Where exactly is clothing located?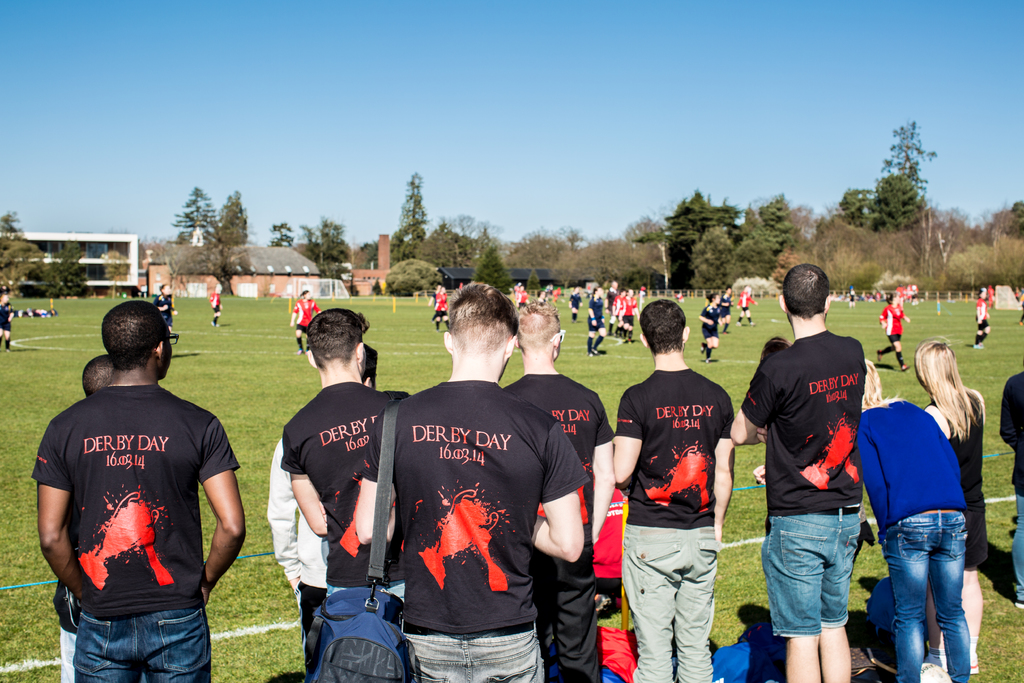
Its bounding box is bbox=(740, 318, 744, 323).
